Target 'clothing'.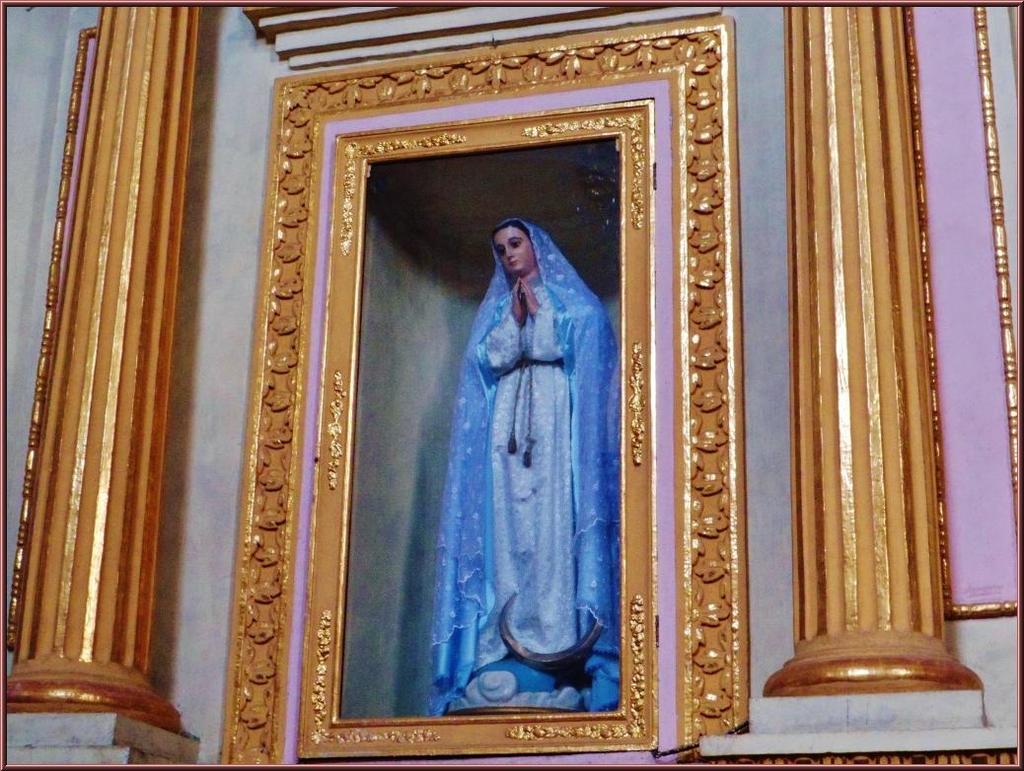
Target region: Rect(411, 190, 617, 701).
